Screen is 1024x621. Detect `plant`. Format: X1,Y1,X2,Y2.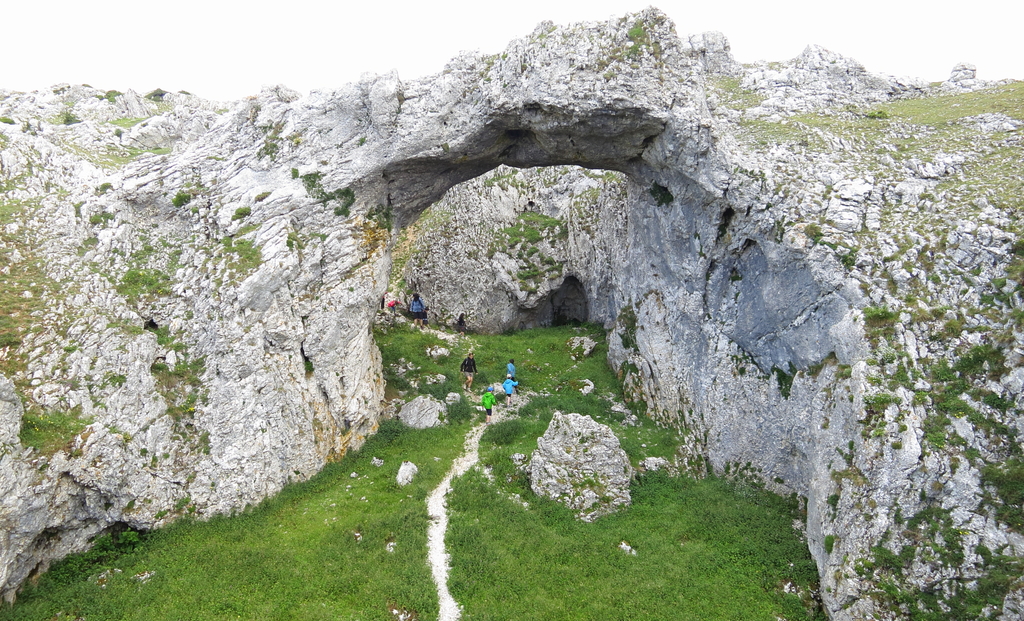
982,420,1018,451.
